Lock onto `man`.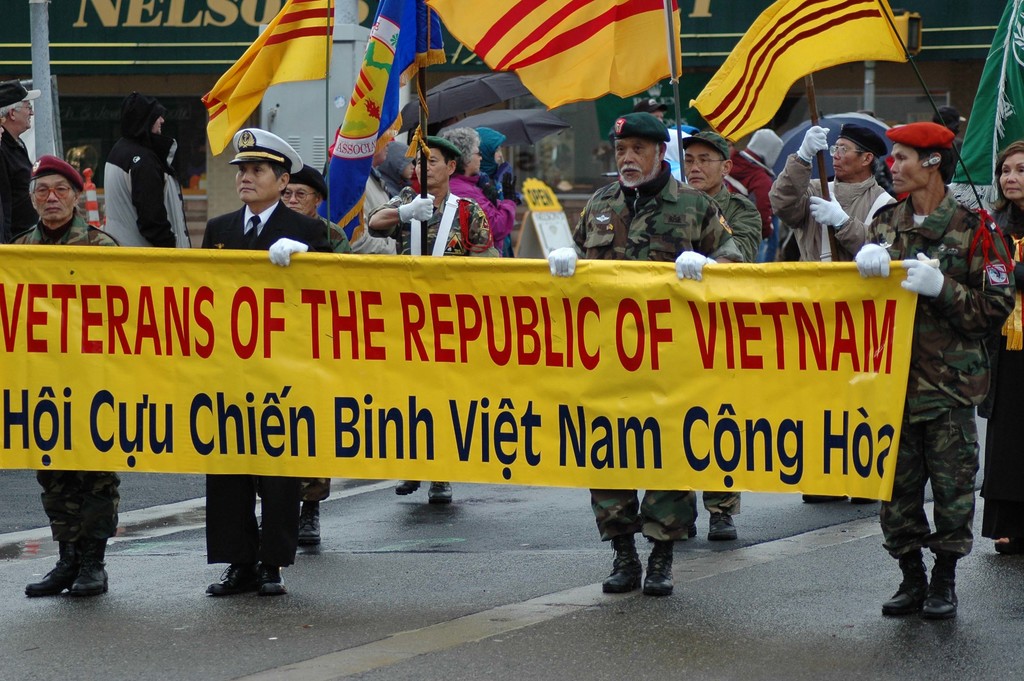
Locked: (365,137,498,517).
